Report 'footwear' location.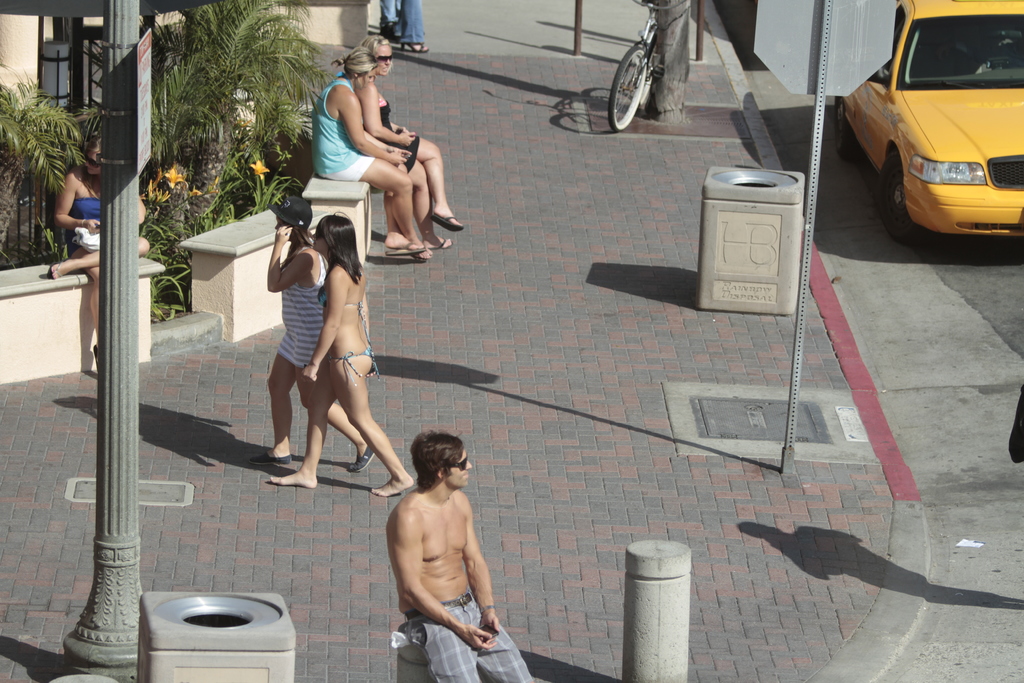
Report: <box>385,246,426,258</box>.
